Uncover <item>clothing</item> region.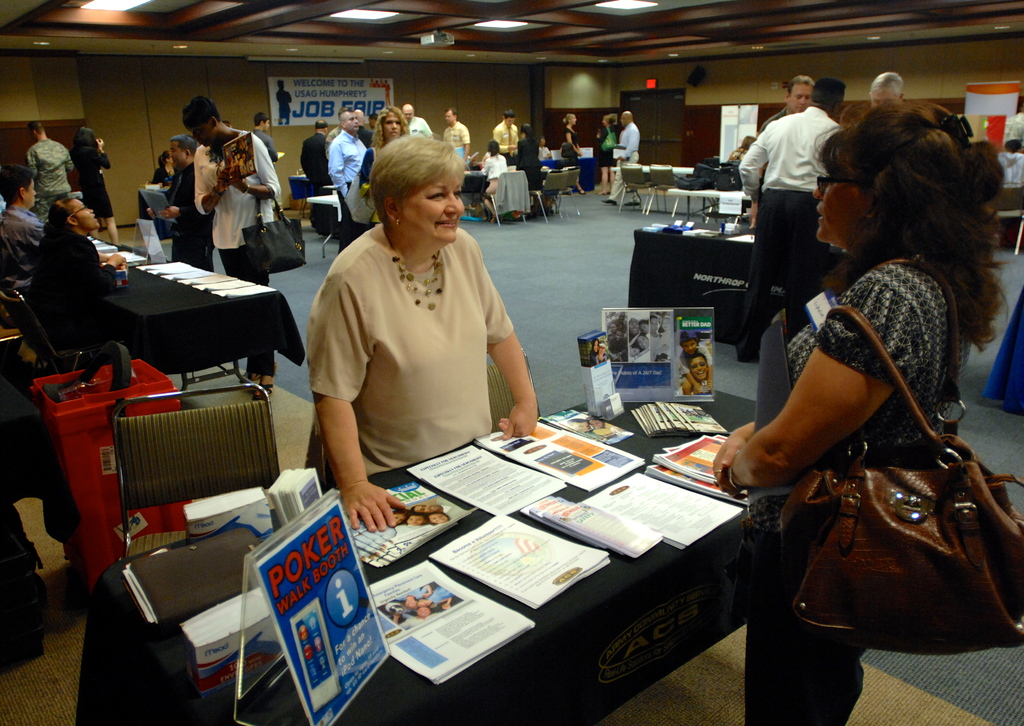
Uncovered: (304, 199, 519, 483).
